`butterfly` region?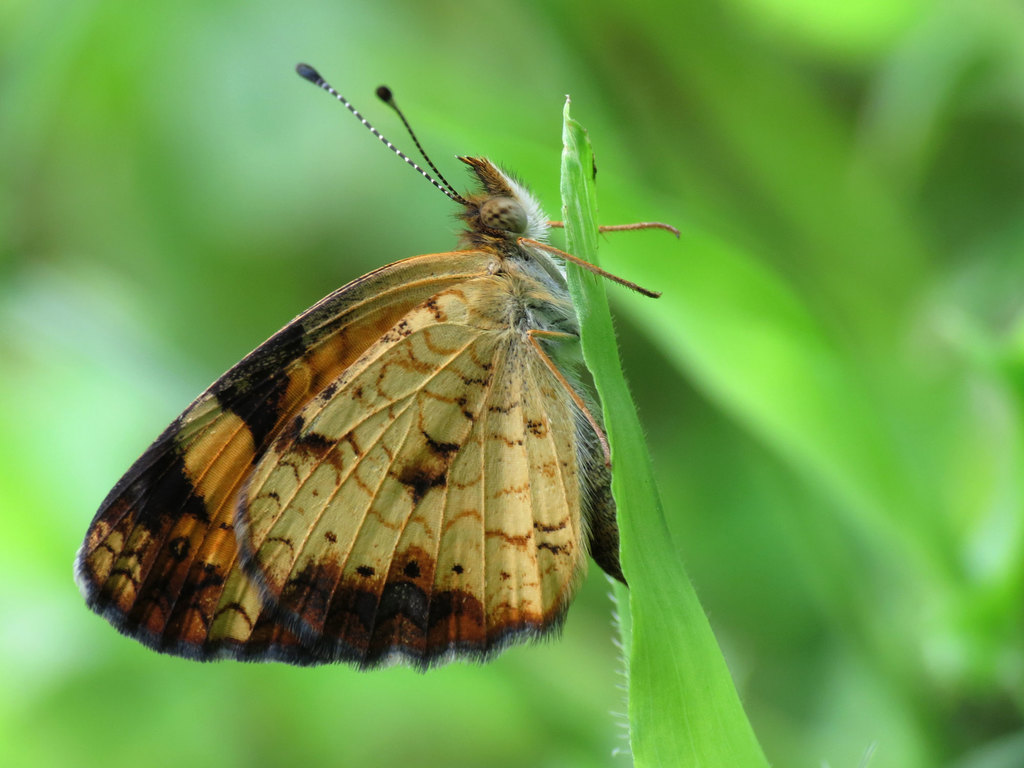
[77,63,682,673]
